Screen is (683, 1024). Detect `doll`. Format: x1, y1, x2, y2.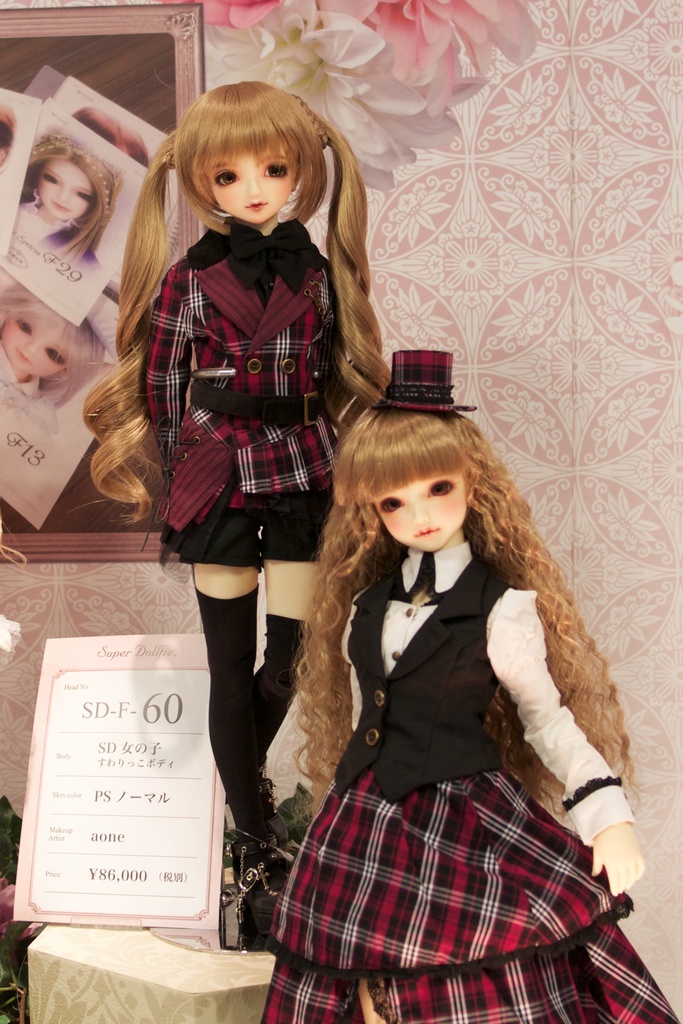
240, 342, 646, 1023.
